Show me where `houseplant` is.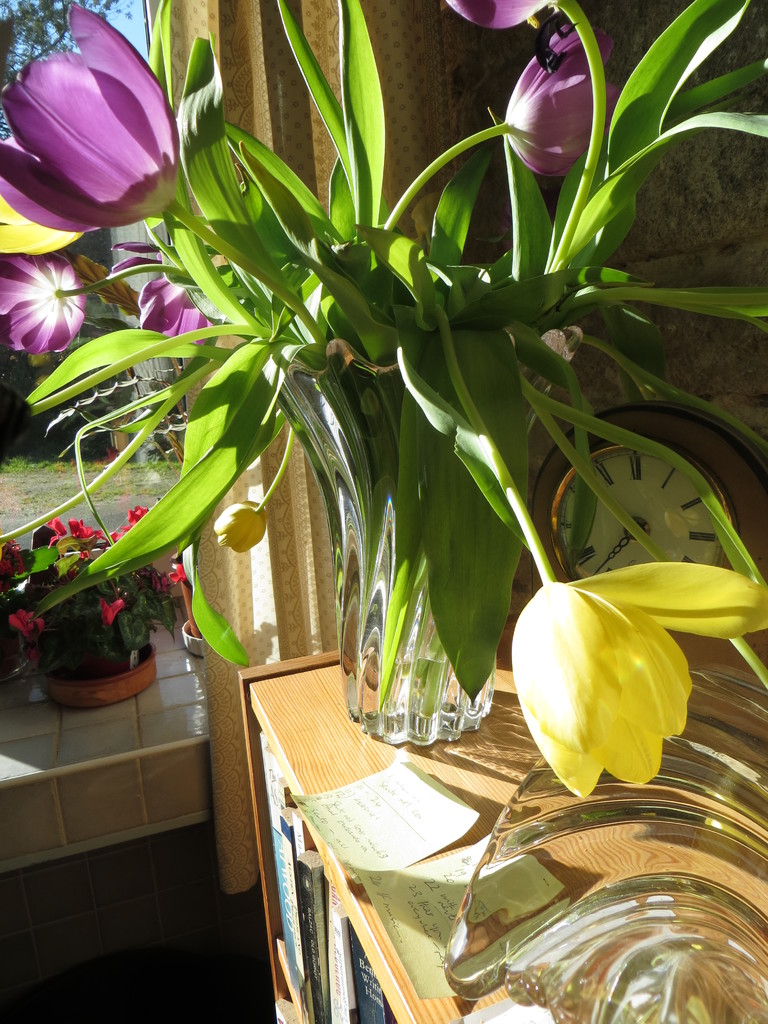
`houseplant` is at (0,496,187,711).
